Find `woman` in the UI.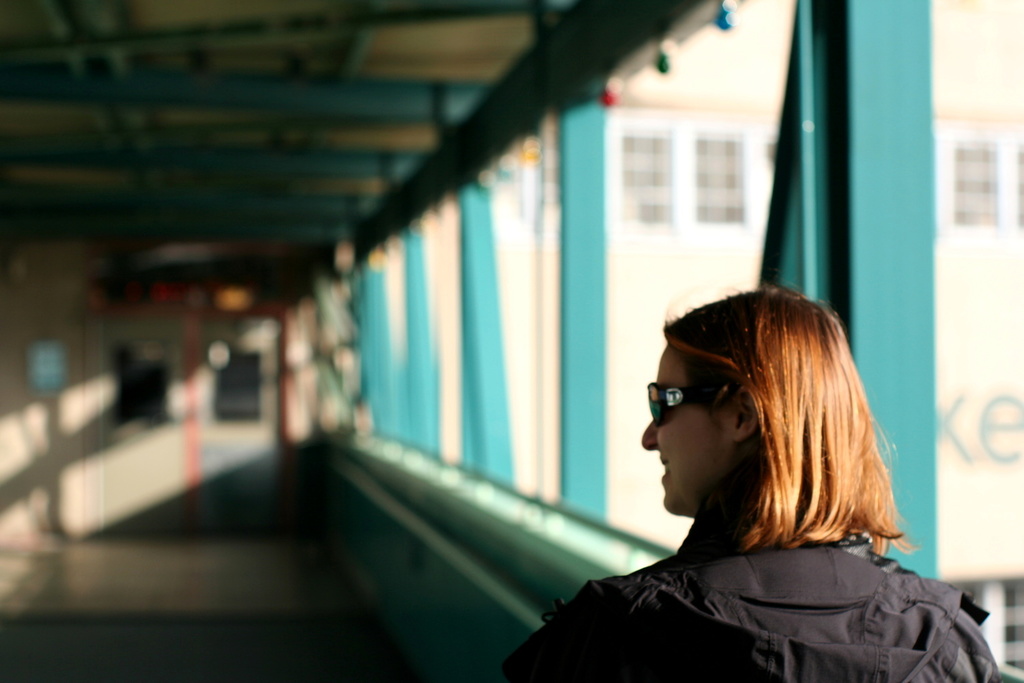
UI element at region(500, 290, 1002, 682).
